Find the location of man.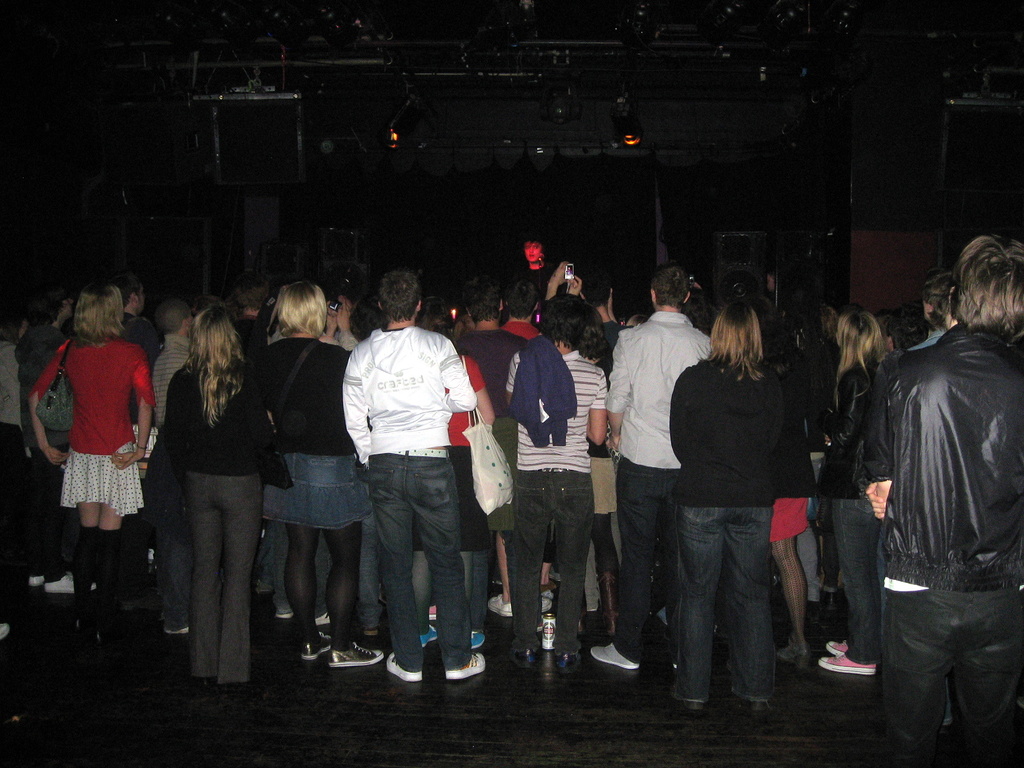
Location: (150,300,199,426).
